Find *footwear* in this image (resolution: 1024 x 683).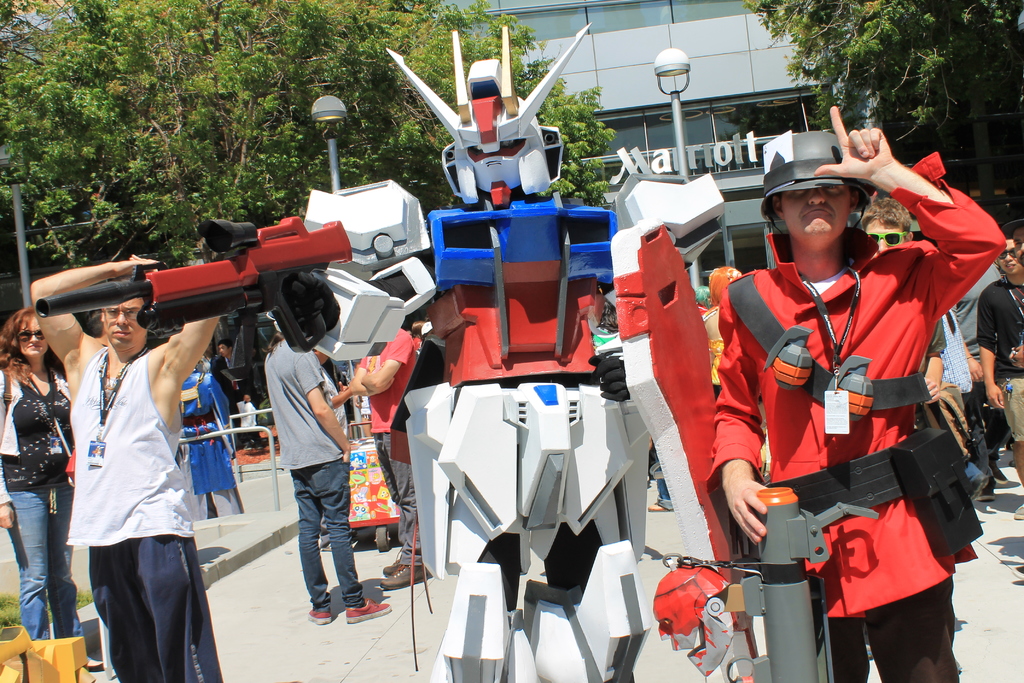
left=342, top=595, right=390, bottom=625.
